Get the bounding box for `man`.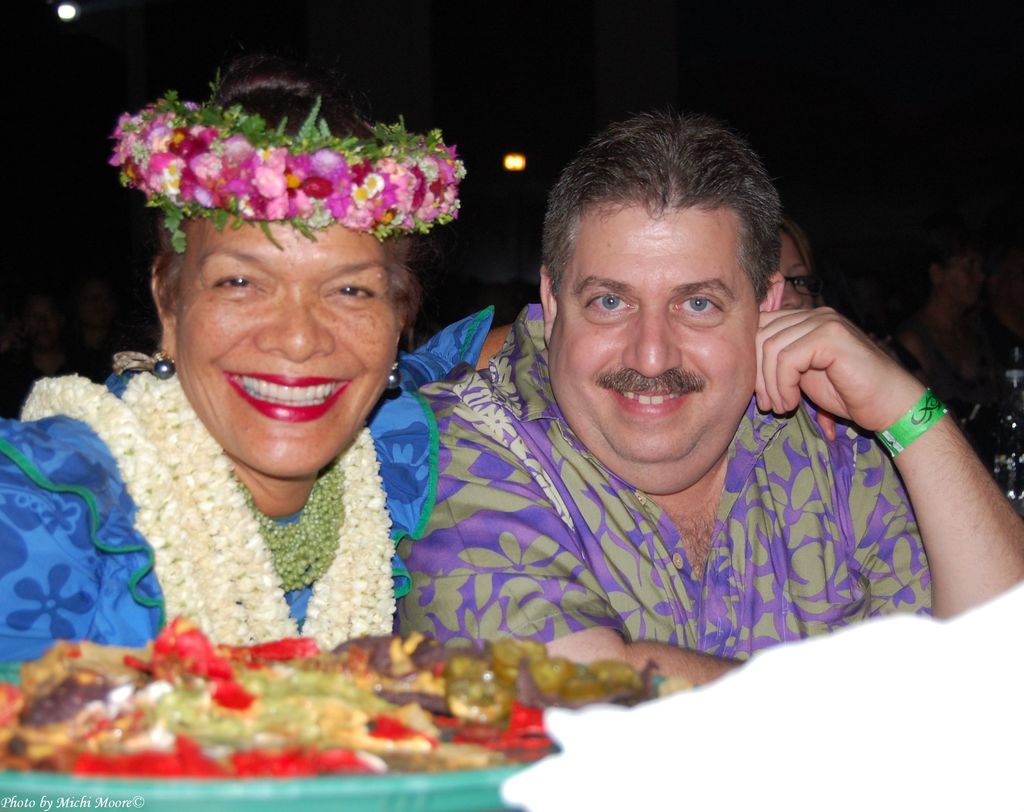
381,102,1023,704.
